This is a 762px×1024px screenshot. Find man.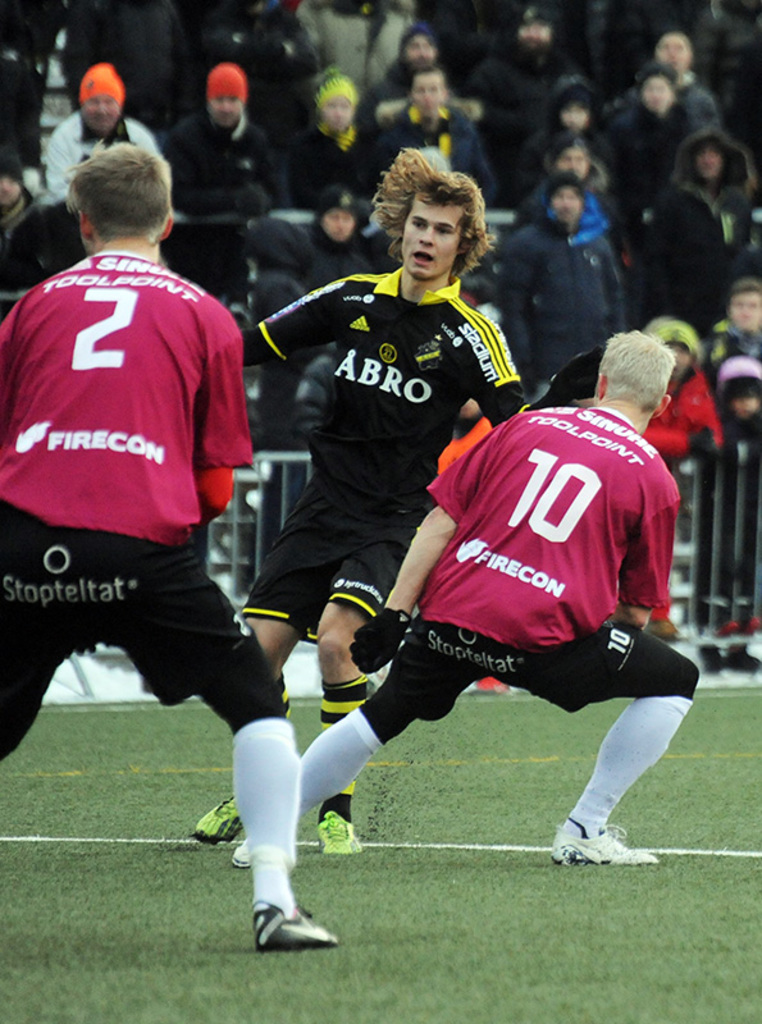
Bounding box: BBox(227, 326, 699, 867).
